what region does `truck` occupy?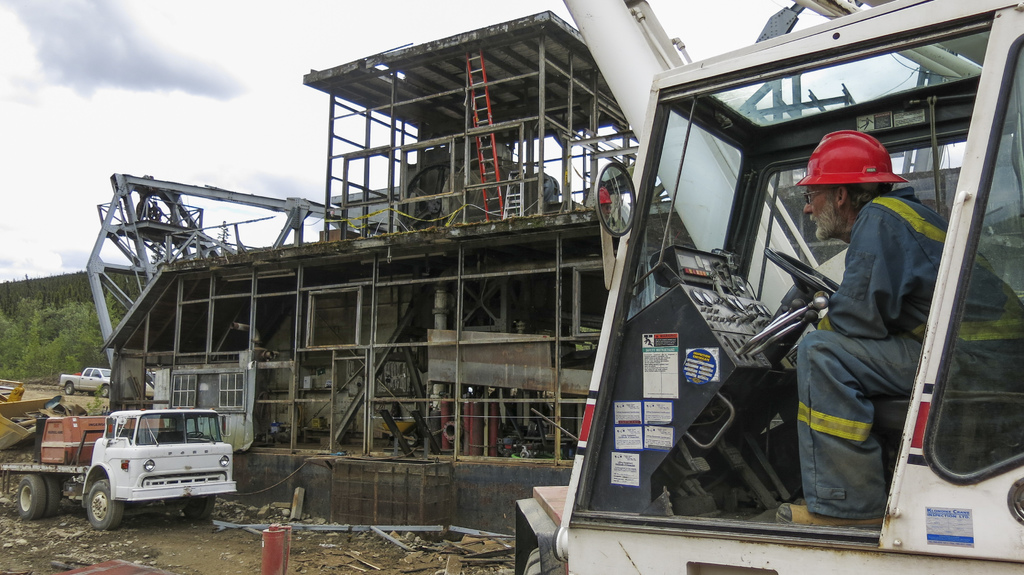
59/366/111/399.
